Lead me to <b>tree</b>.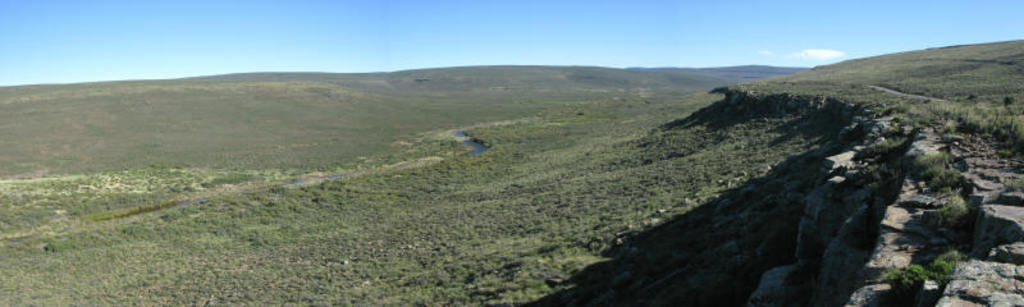
Lead to (left=987, top=109, right=1023, bottom=180).
